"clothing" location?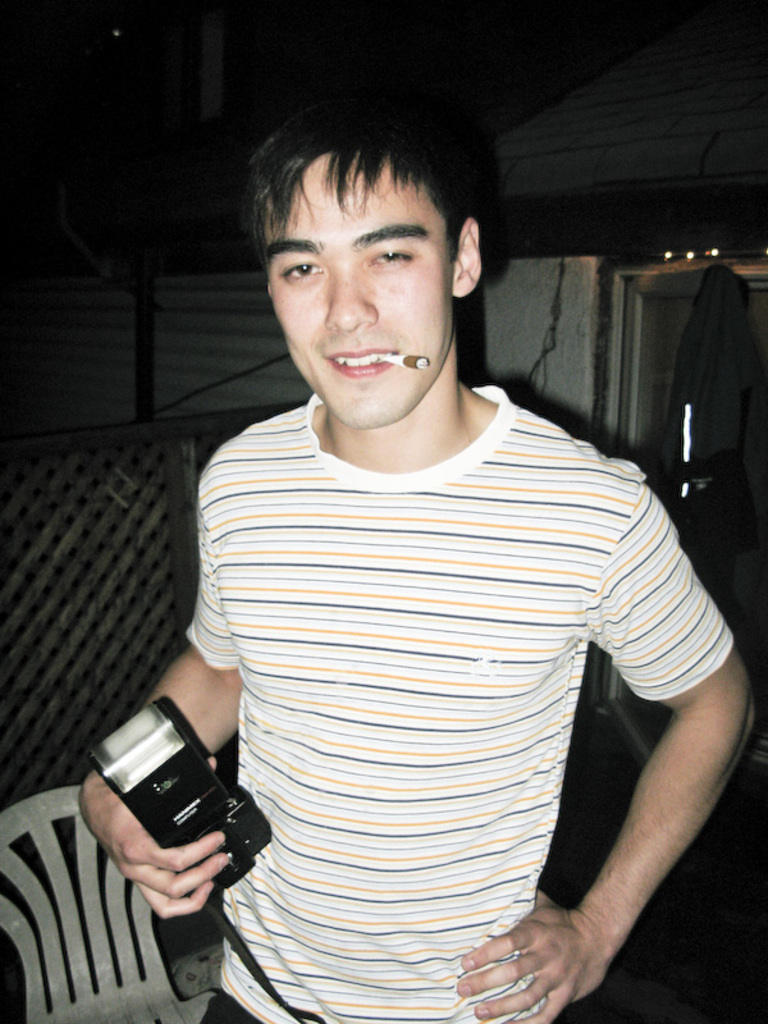
BBox(172, 344, 717, 1012)
